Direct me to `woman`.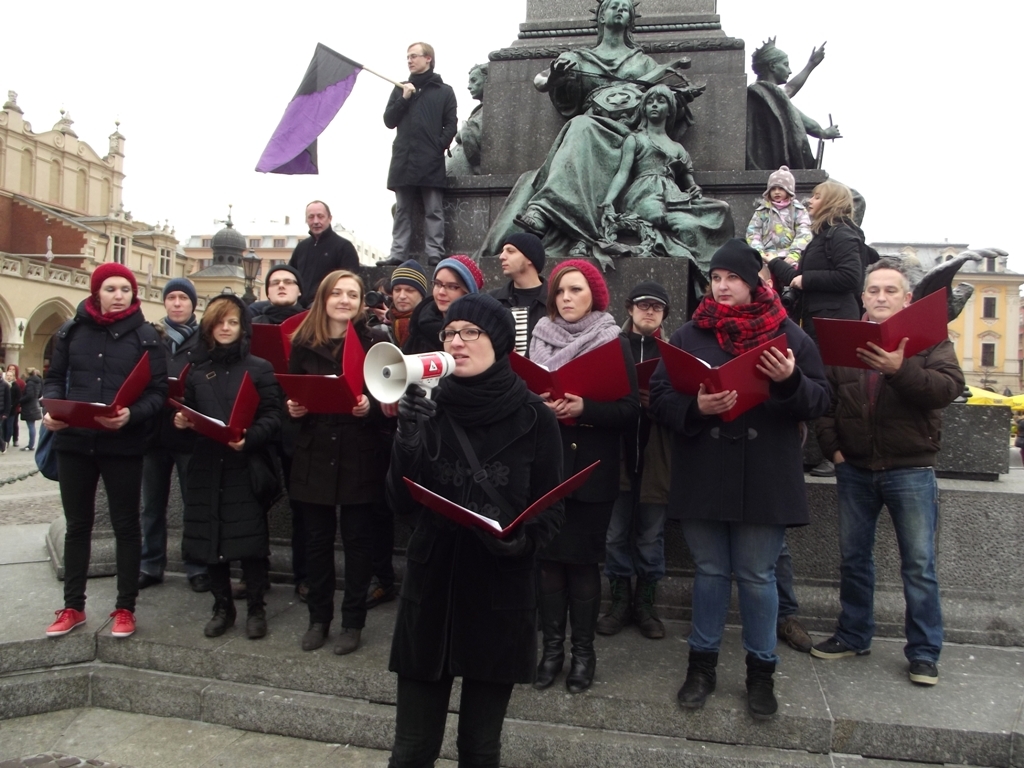
Direction: (x1=155, y1=299, x2=274, y2=653).
